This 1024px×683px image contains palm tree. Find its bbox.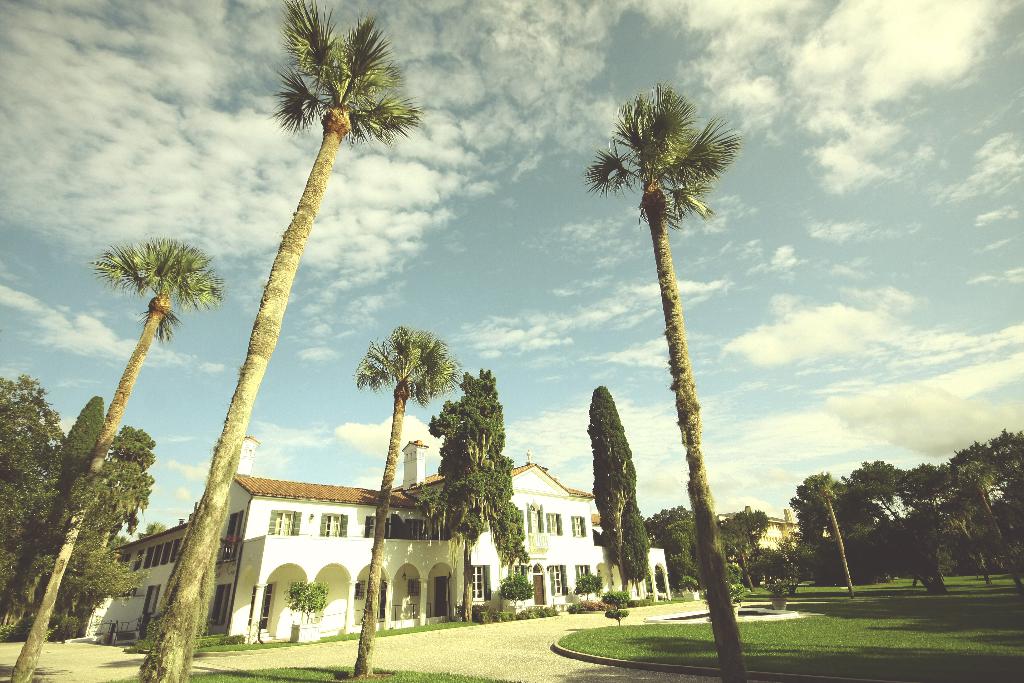
bbox(36, 235, 230, 674).
